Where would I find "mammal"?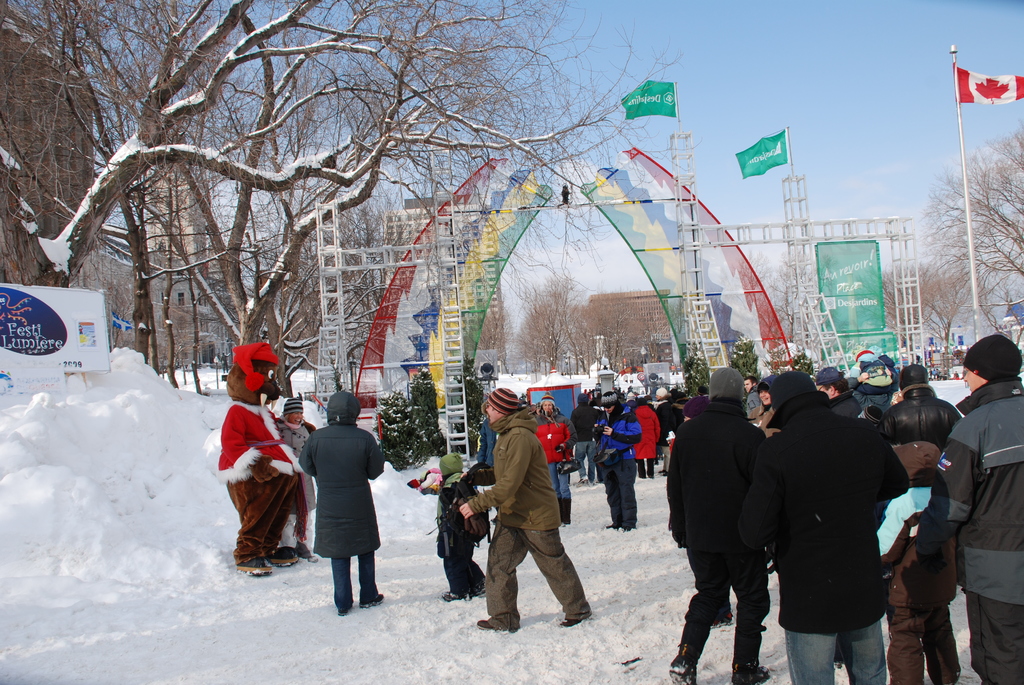
At 277, 395, 316, 560.
